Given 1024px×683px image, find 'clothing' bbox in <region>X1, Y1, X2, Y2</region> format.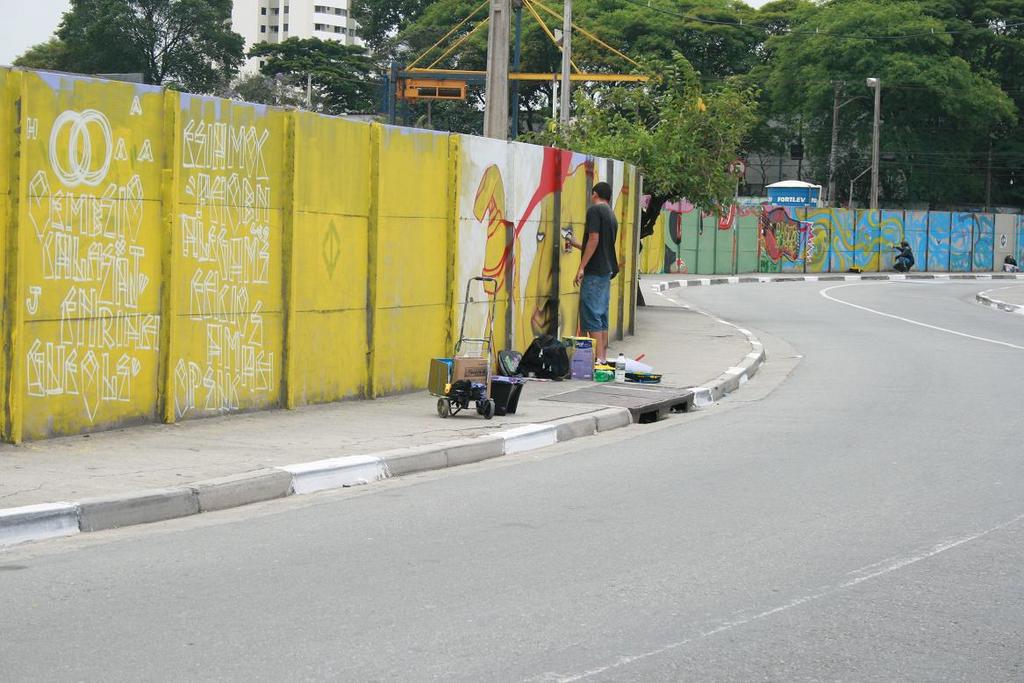
<region>889, 243, 916, 273</region>.
